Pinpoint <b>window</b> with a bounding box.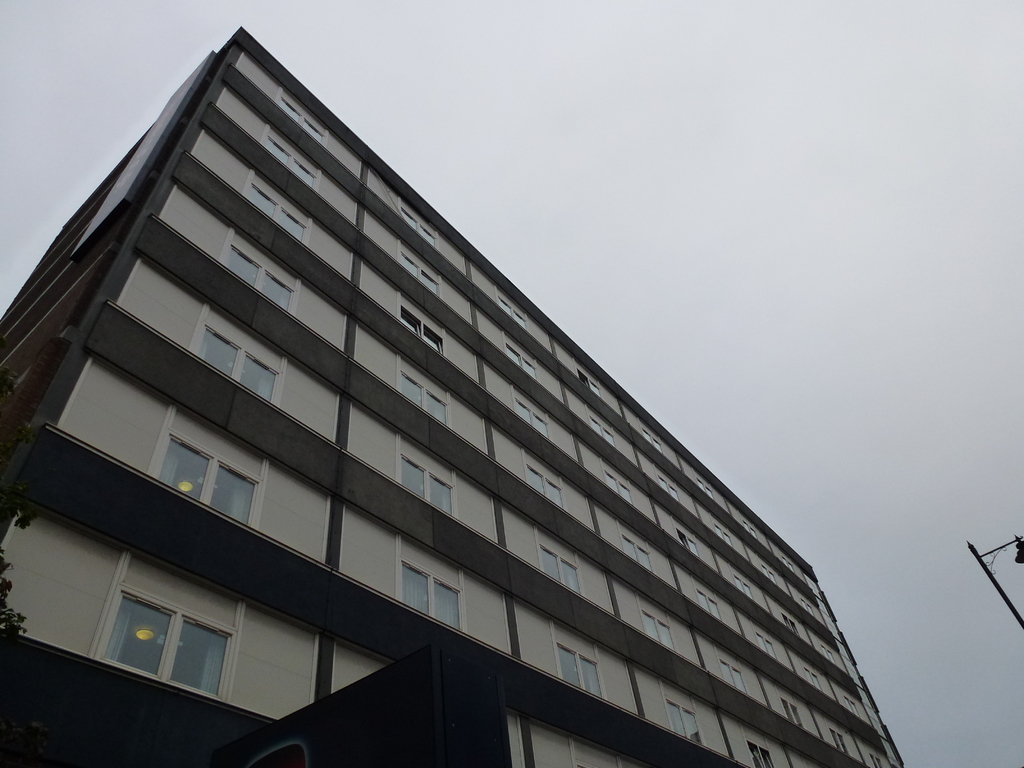
<region>535, 524, 582, 593</region>.
